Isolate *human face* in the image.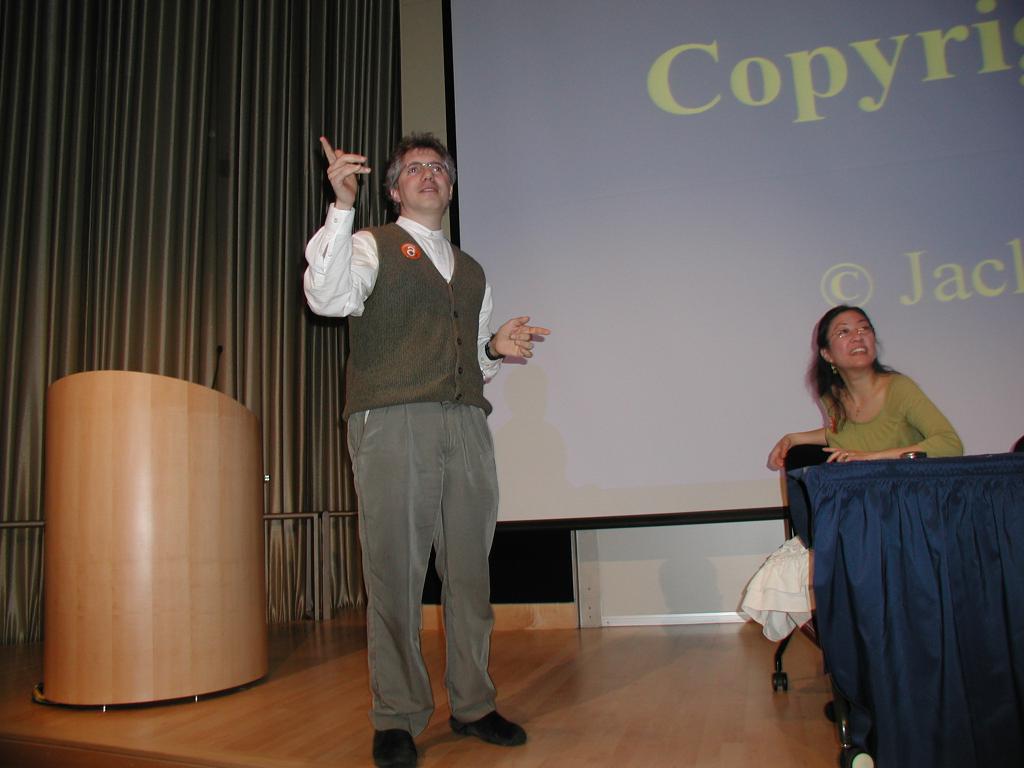
Isolated region: 396:147:449:207.
